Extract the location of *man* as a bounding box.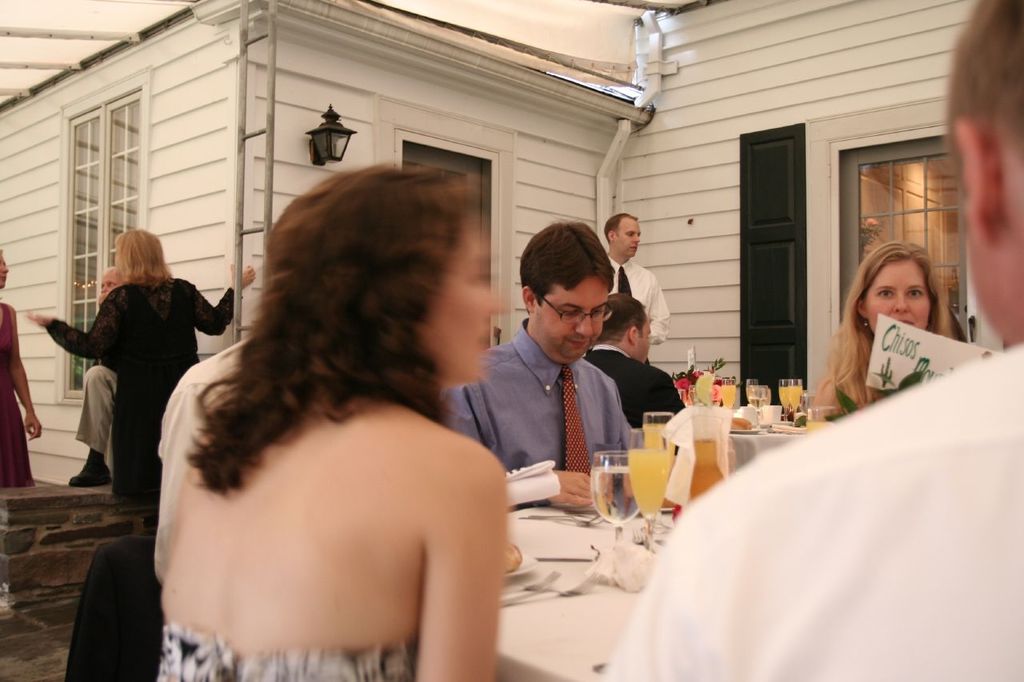
pyautogui.locateOnScreen(453, 212, 686, 500).
